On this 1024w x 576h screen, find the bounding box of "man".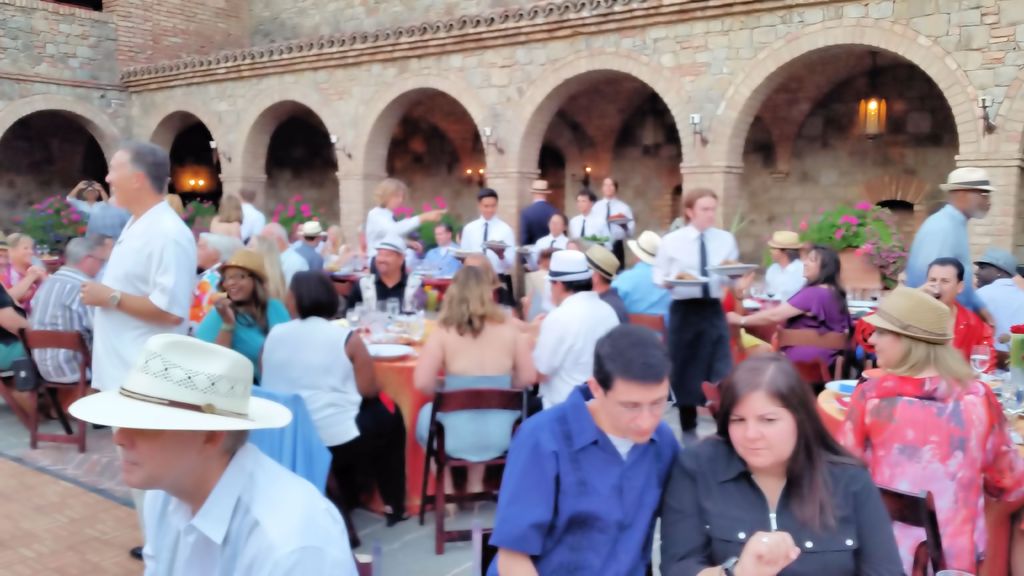
Bounding box: 243,181,268,253.
